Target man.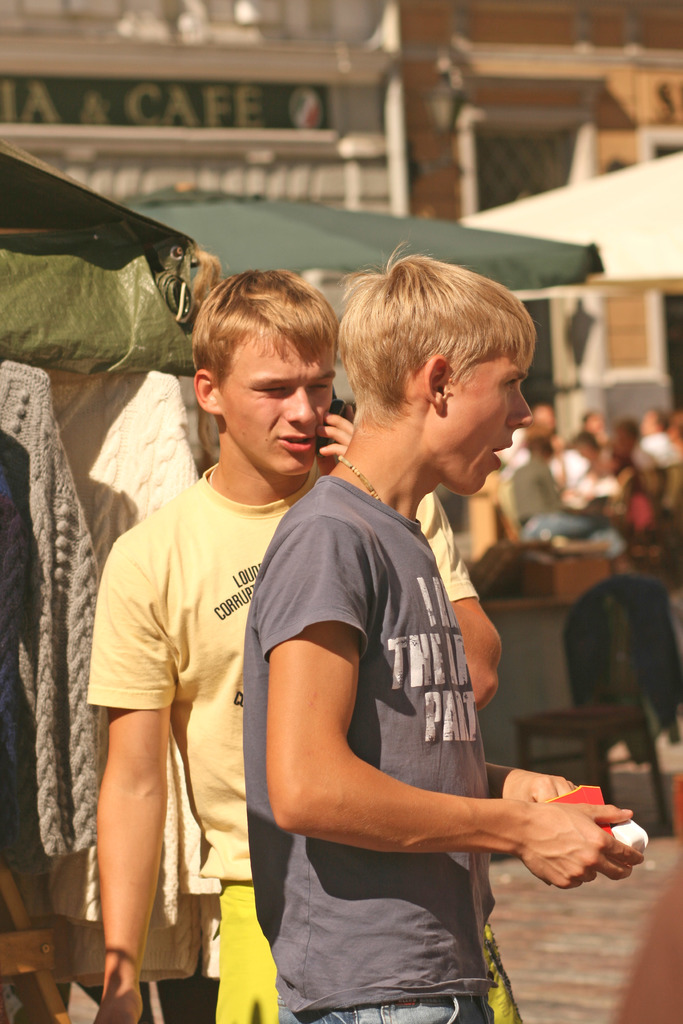
Target region: pyautogui.locateOnScreen(581, 429, 621, 484).
